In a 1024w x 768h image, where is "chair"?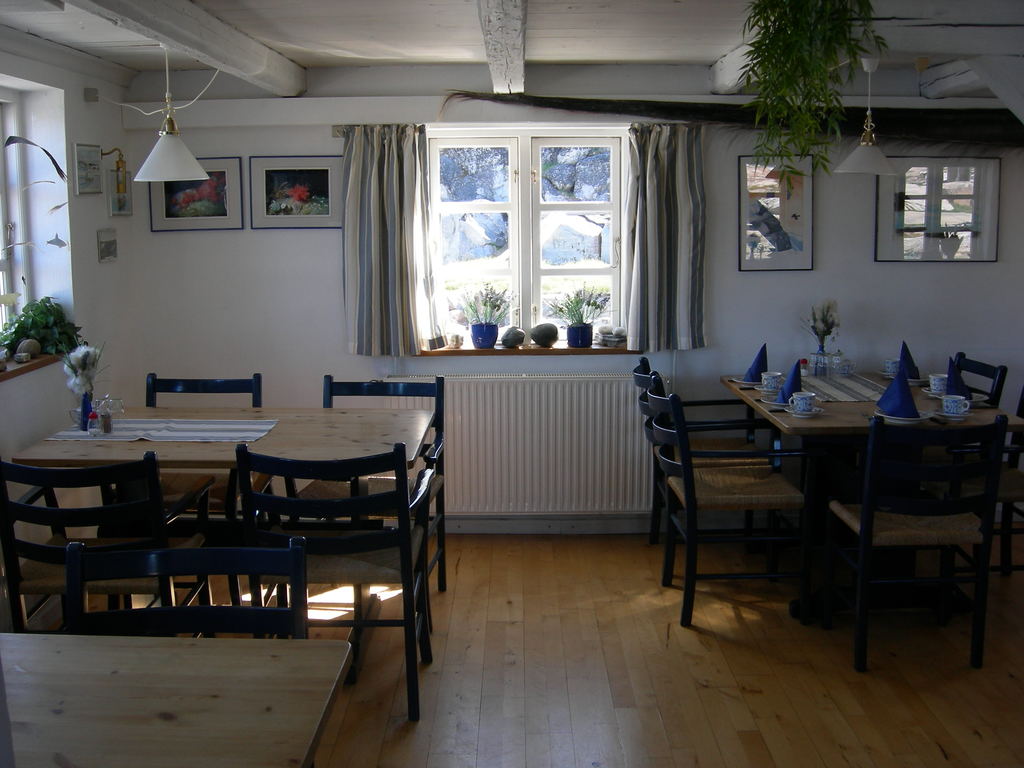
left=866, top=349, right=1007, bottom=579.
